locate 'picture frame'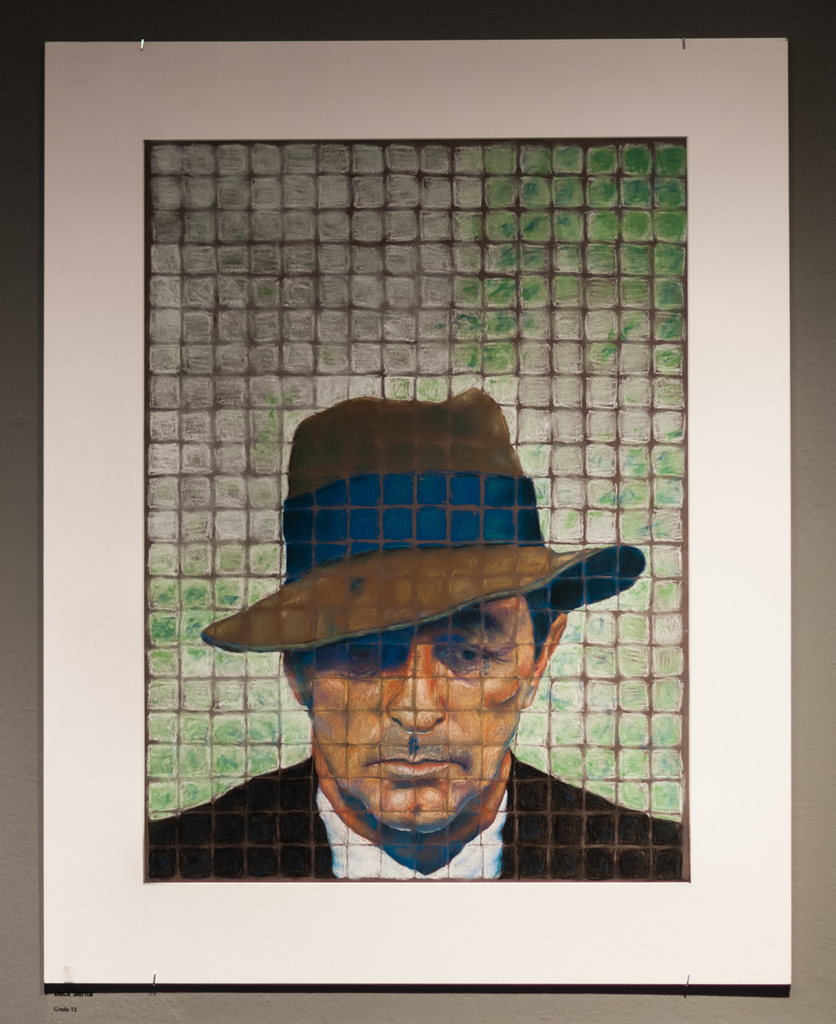
[0, 3, 835, 1014]
